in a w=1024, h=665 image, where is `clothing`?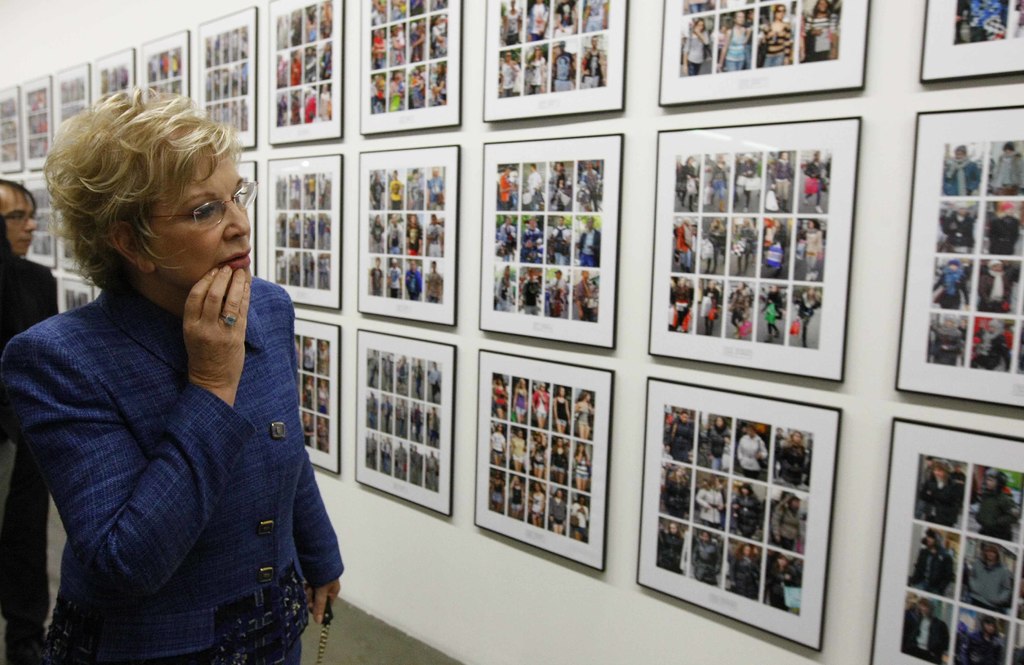
bbox=[692, 543, 721, 587].
